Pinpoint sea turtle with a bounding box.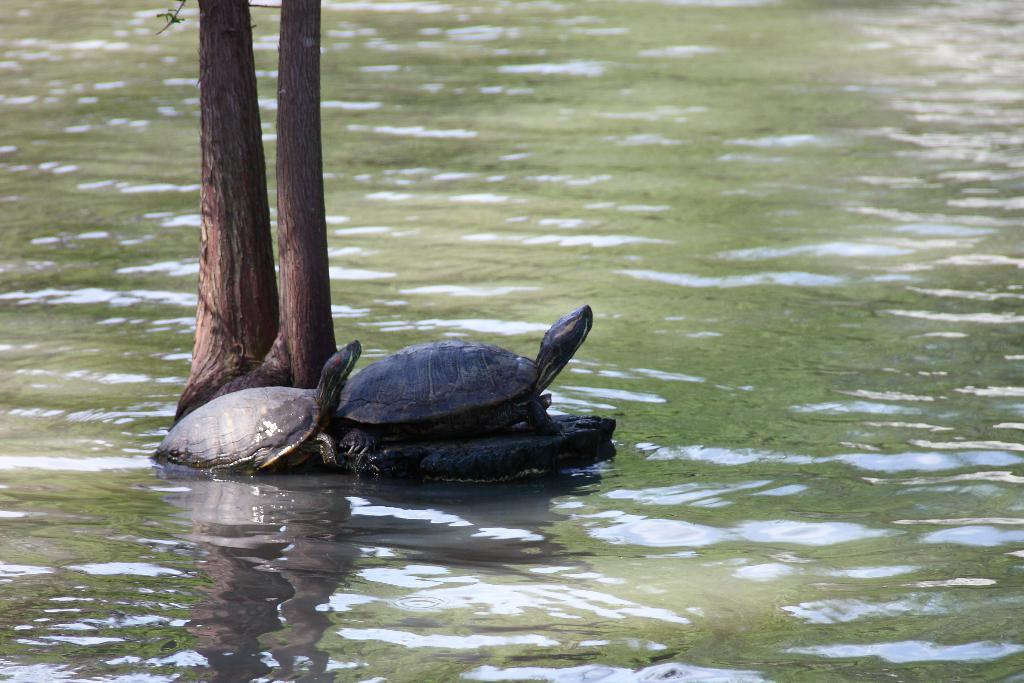
<region>145, 338, 362, 480</region>.
